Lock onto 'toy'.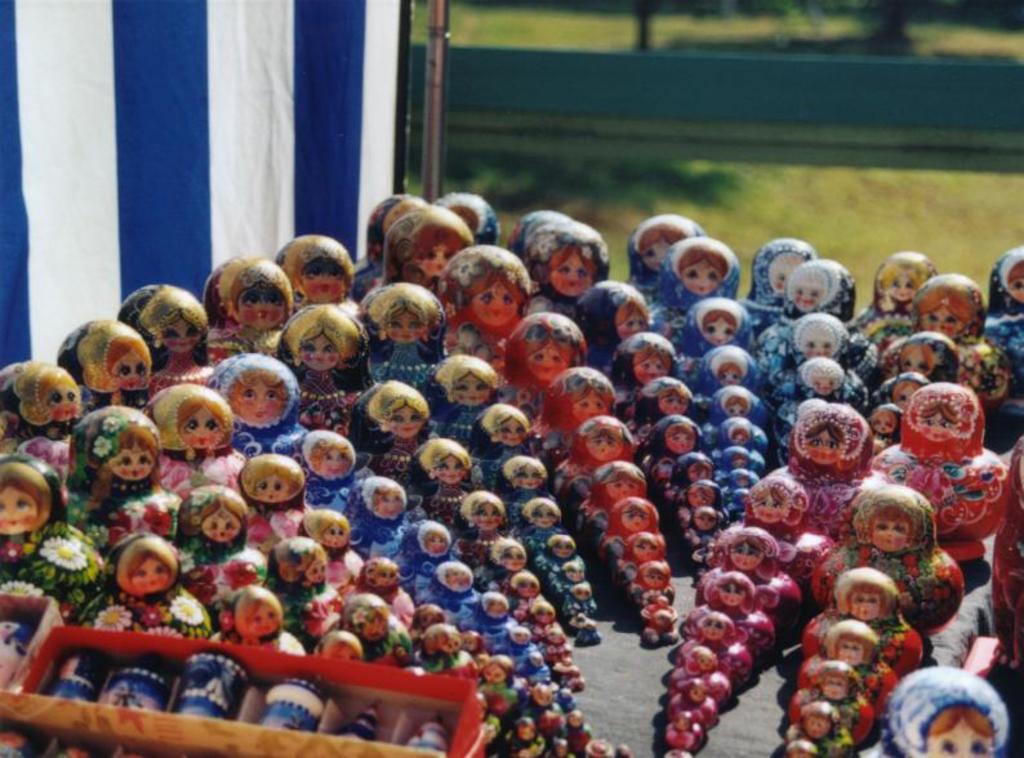
Locked: 0, 452, 70, 578.
